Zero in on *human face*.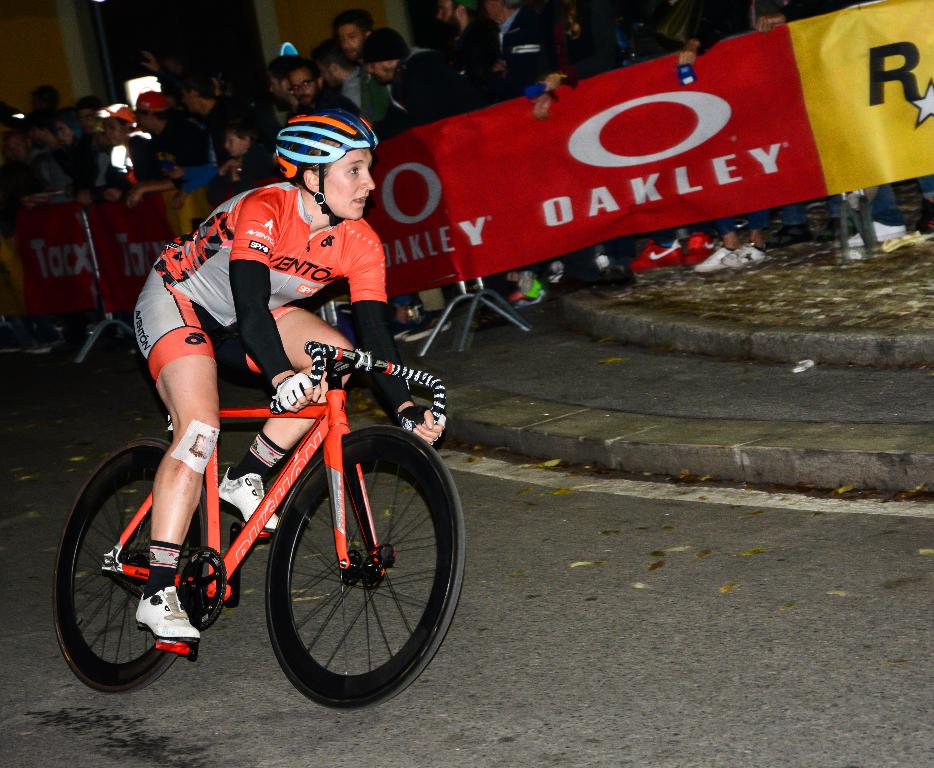
Zeroed in: 225,131,244,157.
